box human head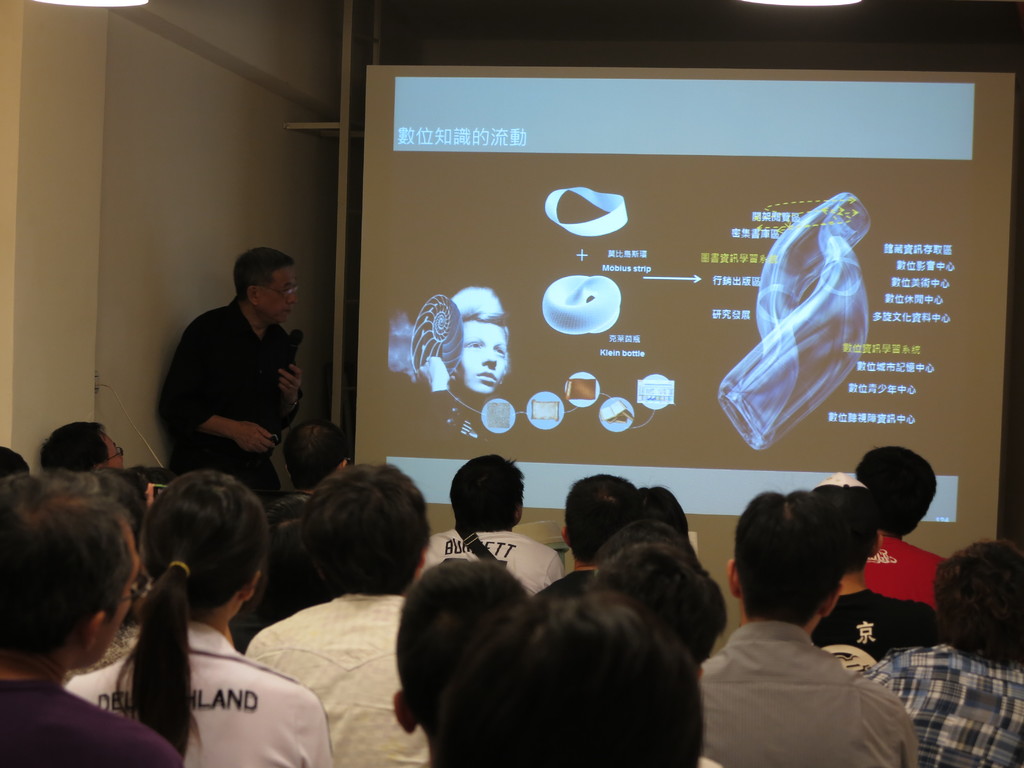
[813, 486, 882, 577]
